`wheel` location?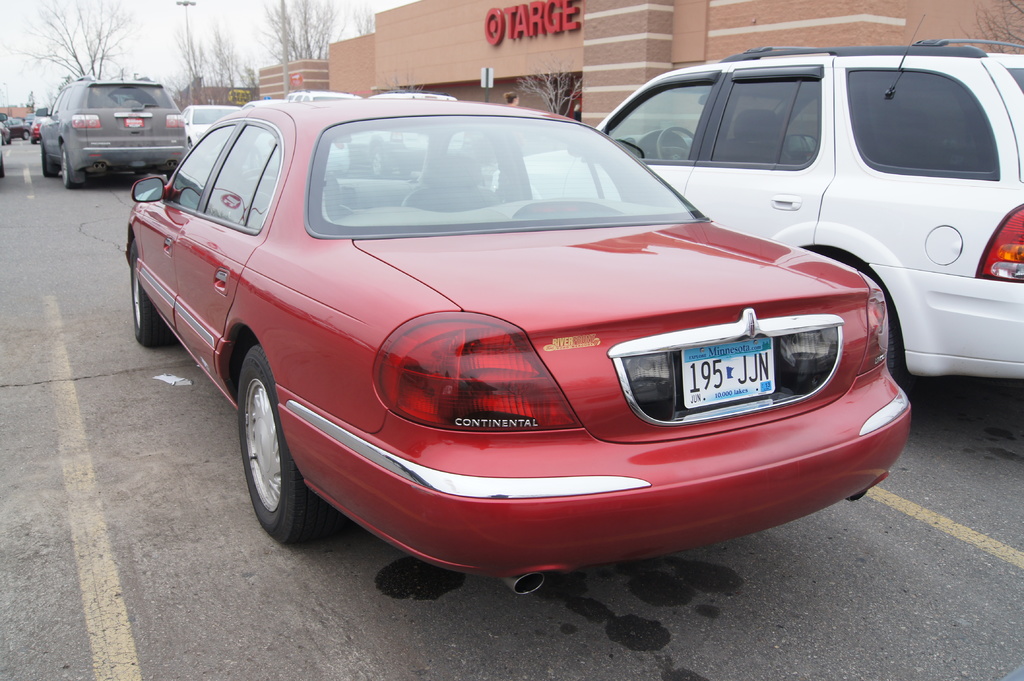
39 136 59 175
